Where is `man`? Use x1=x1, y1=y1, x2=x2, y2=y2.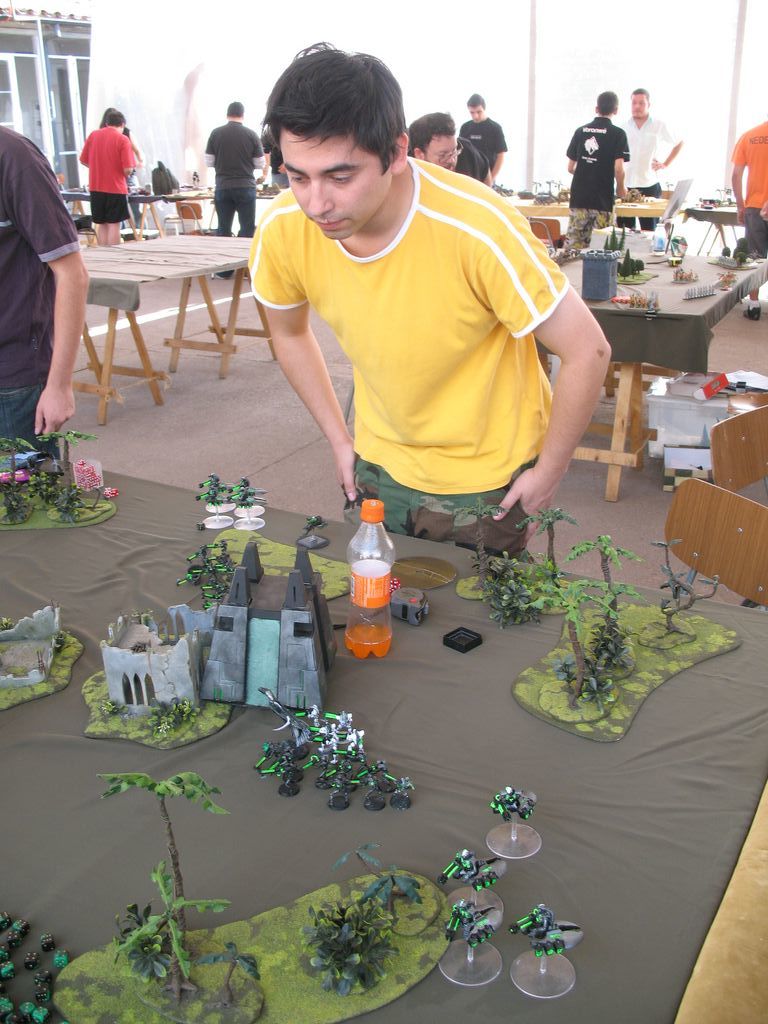
x1=458, y1=94, x2=511, y2=183.
